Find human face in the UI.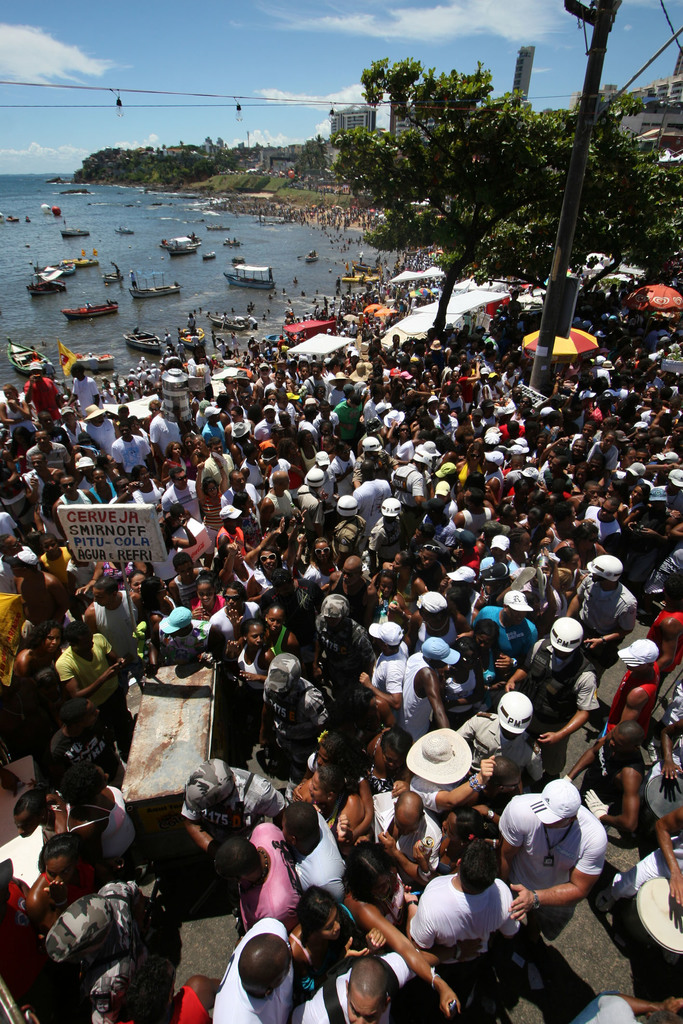
UI element at bbox(261, 365, 268, 376).
